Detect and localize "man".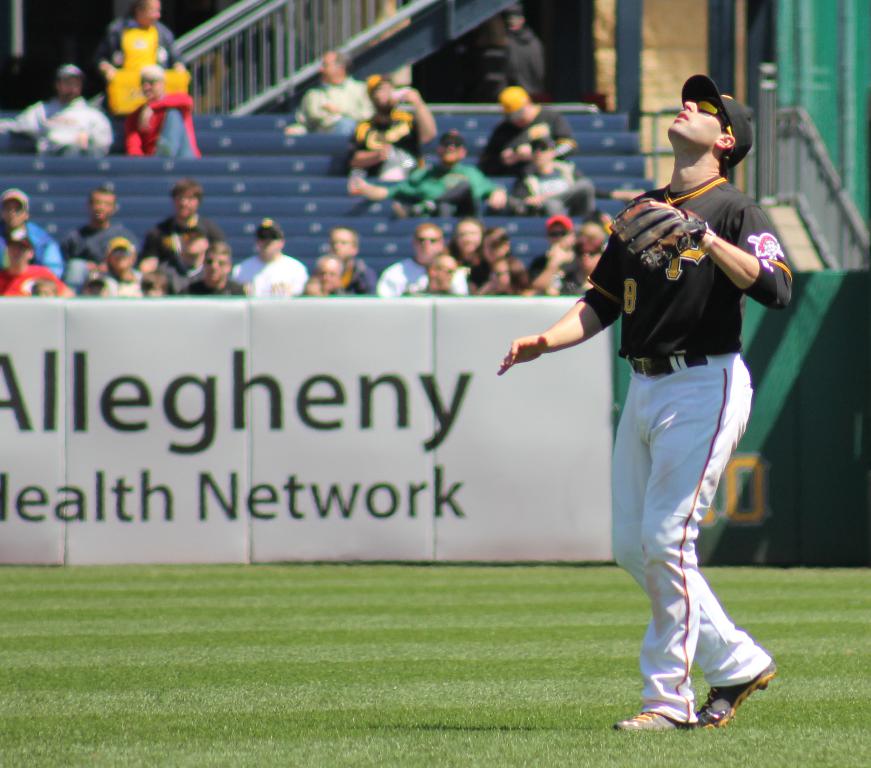
Localized at [155, 224, 211, 295].
